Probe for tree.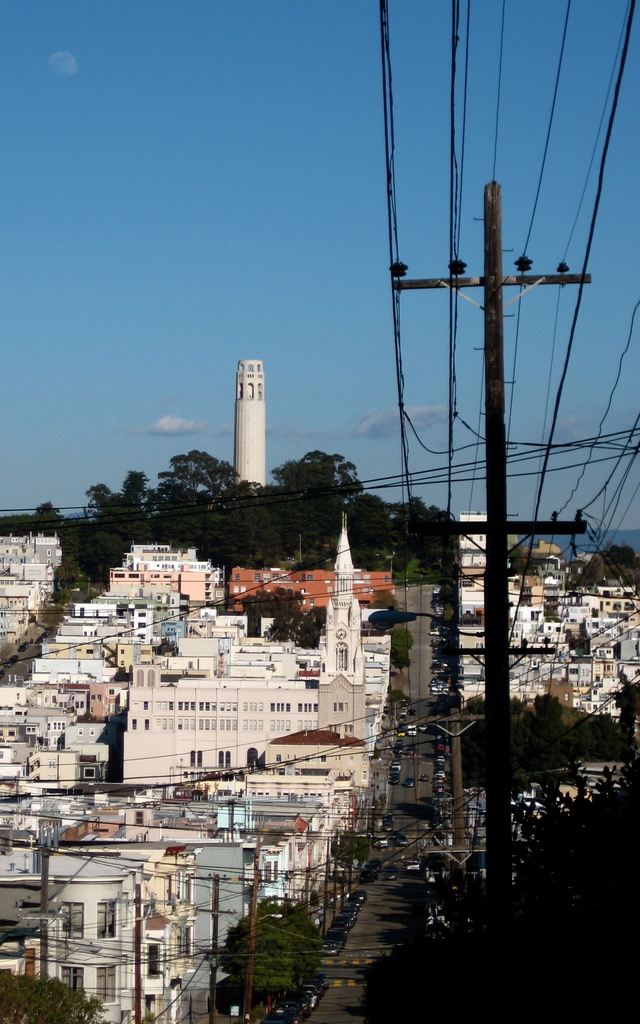
Probe result: rect(382, 623, 416, 665).
